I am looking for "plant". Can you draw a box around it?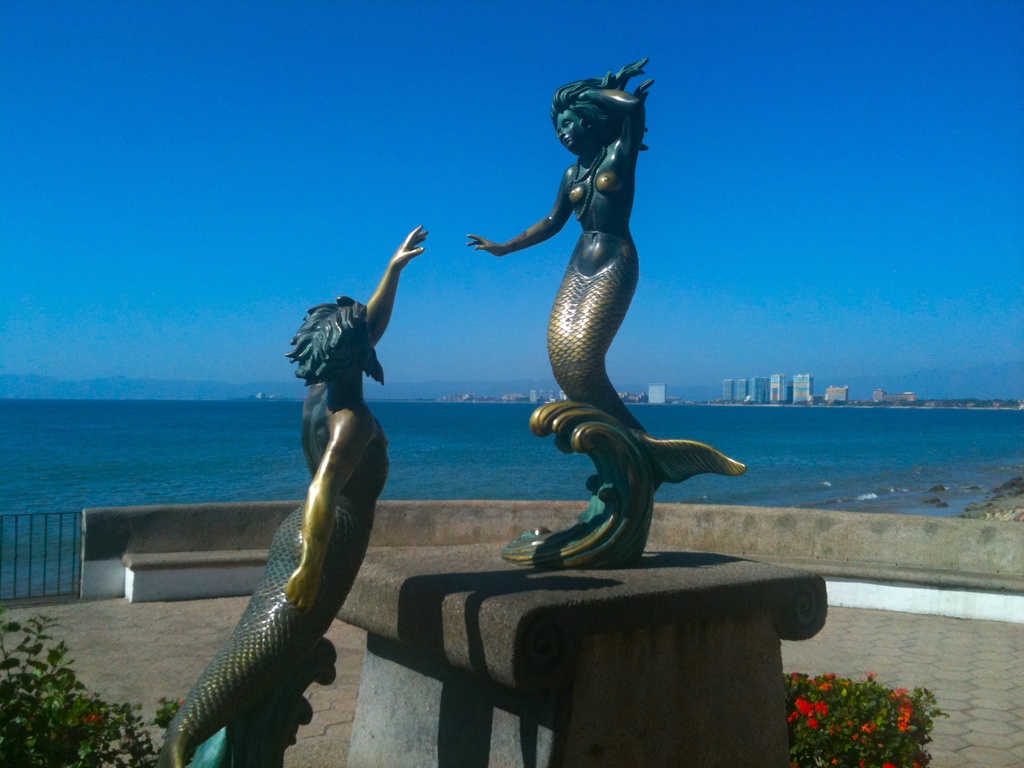
Sure, the bounding box is Rect(72, 684, 161, 767).
